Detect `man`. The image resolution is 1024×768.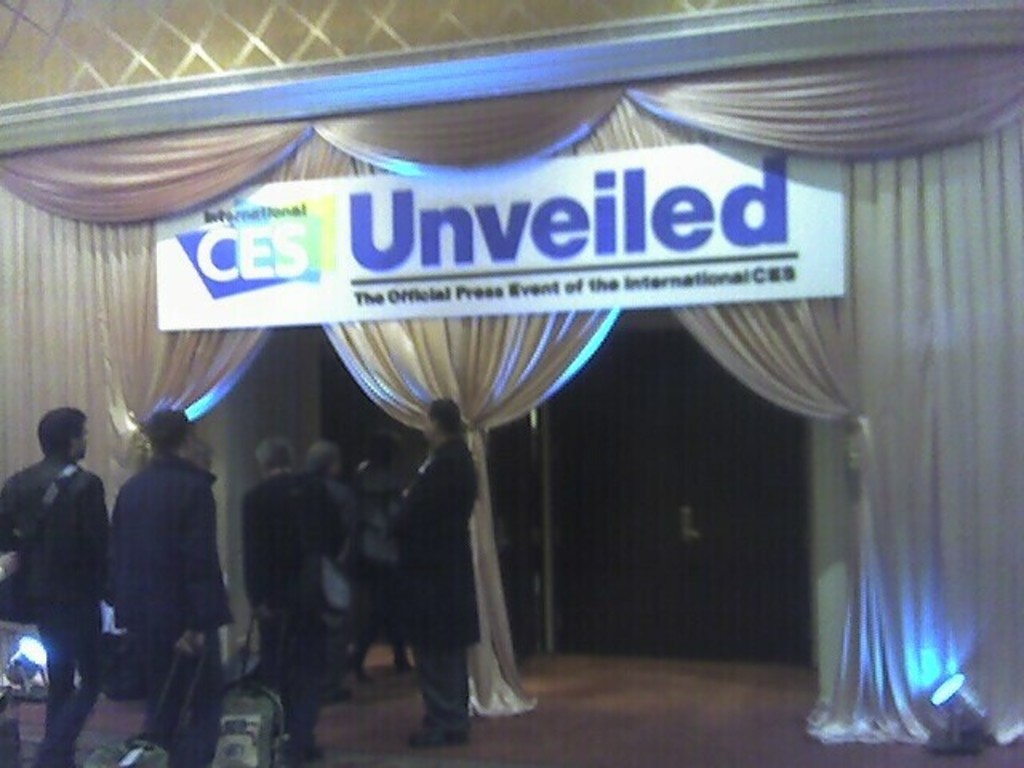
<box>114,406,226,766</box>.
